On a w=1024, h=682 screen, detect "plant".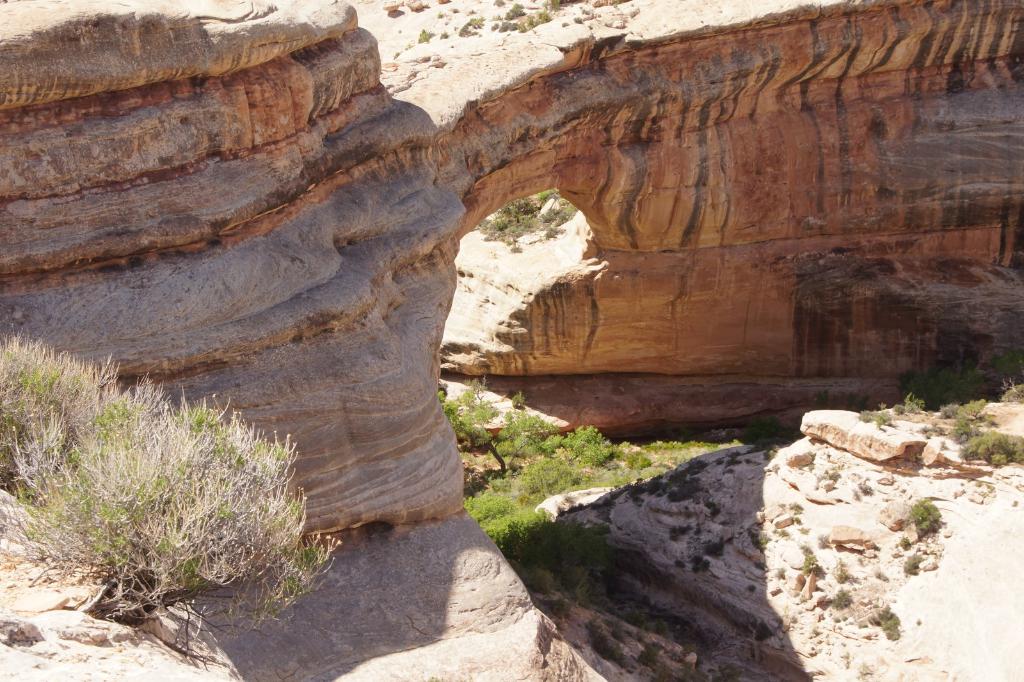
(x1=692, y1=522, x2=703, y2=538).
